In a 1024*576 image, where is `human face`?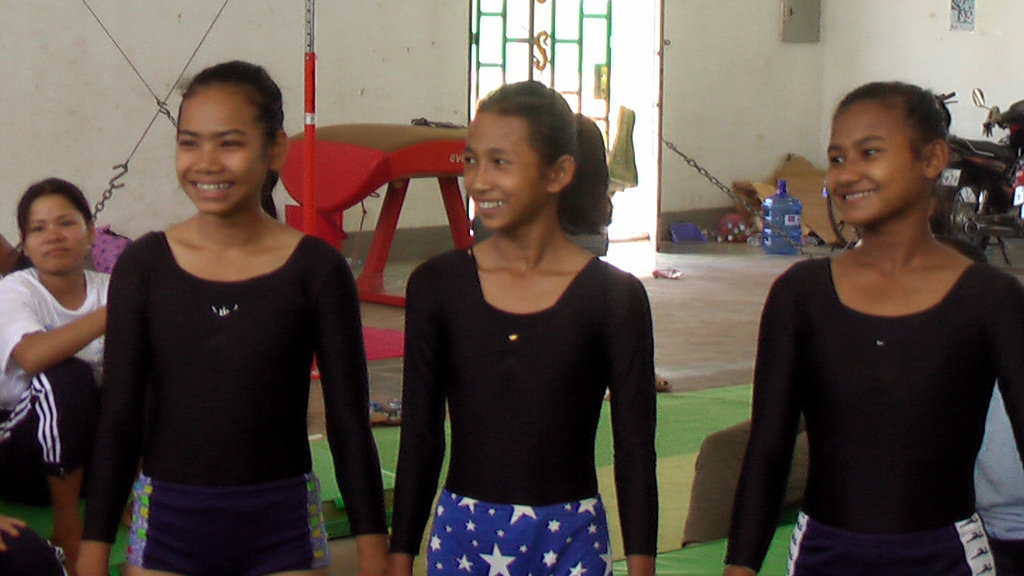
<region>460, 114, 538, 230</region>.
